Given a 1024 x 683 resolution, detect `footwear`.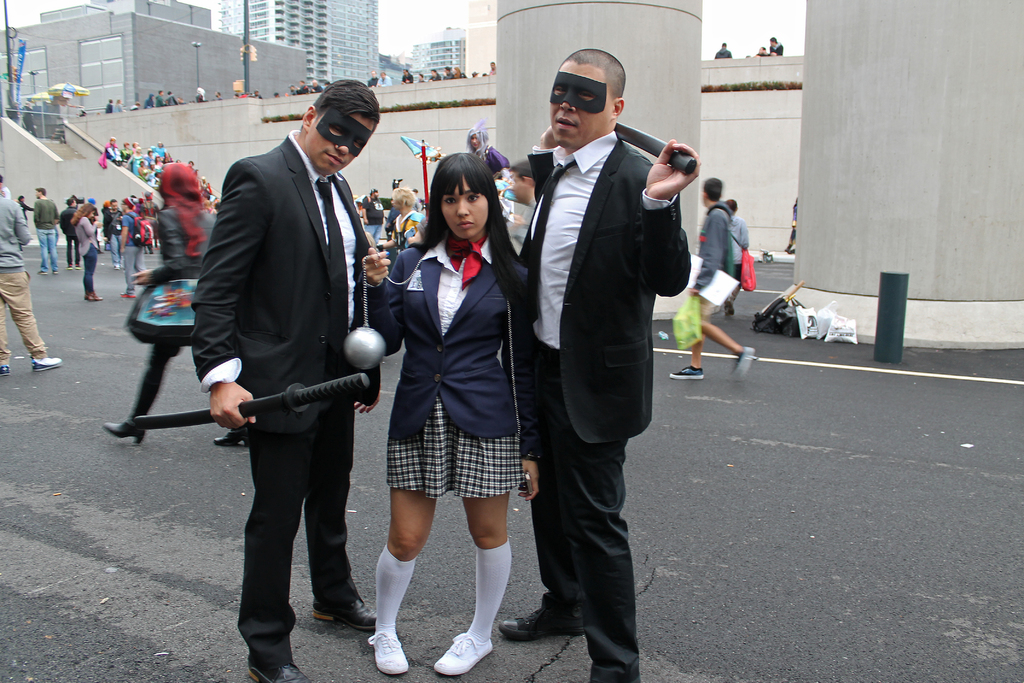
bbox=(312, 603, 373, 629).
